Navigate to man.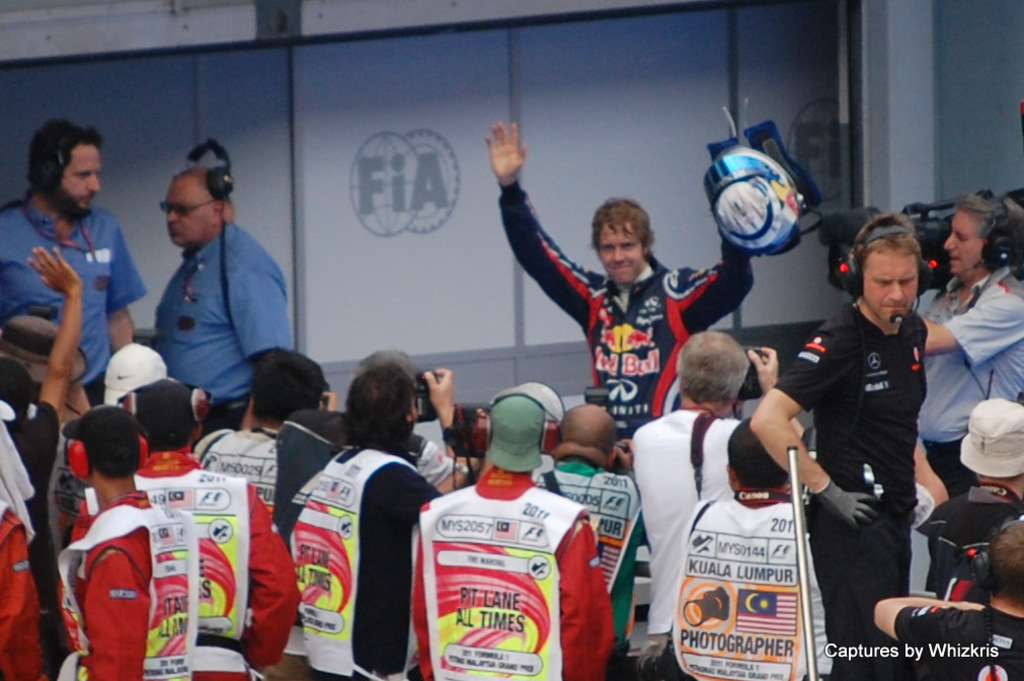
Navigation target: box(674, 414, 838, 680).
